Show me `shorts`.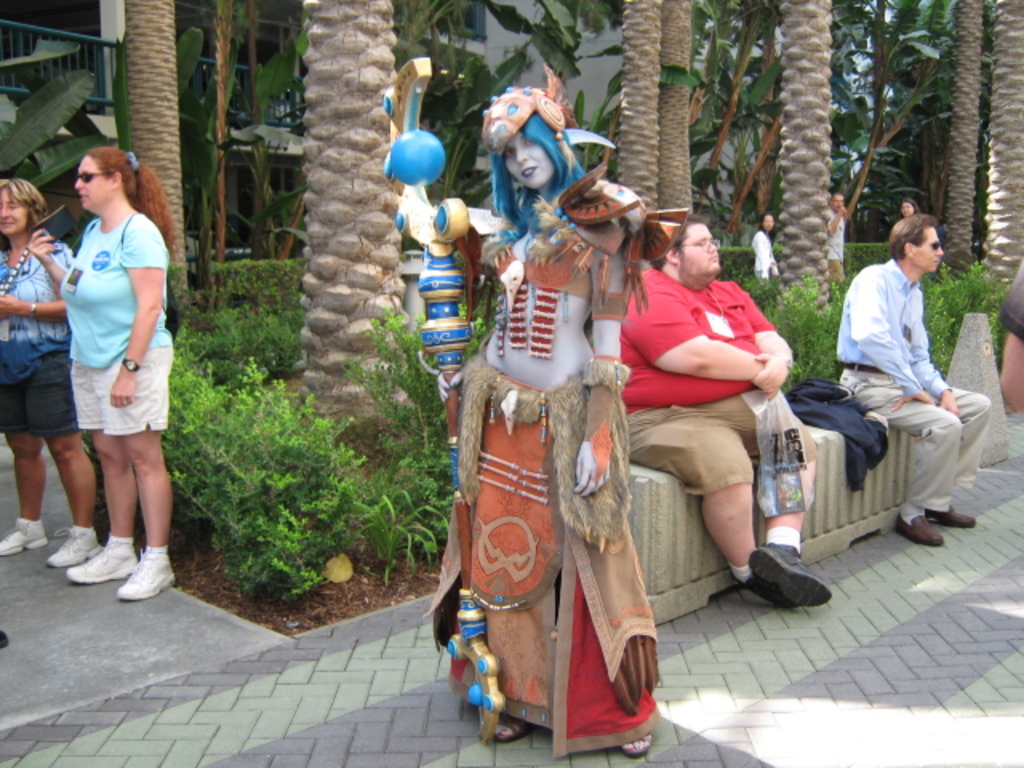
`shorts` is here: <region>0, 384, 77, 437</region>.
